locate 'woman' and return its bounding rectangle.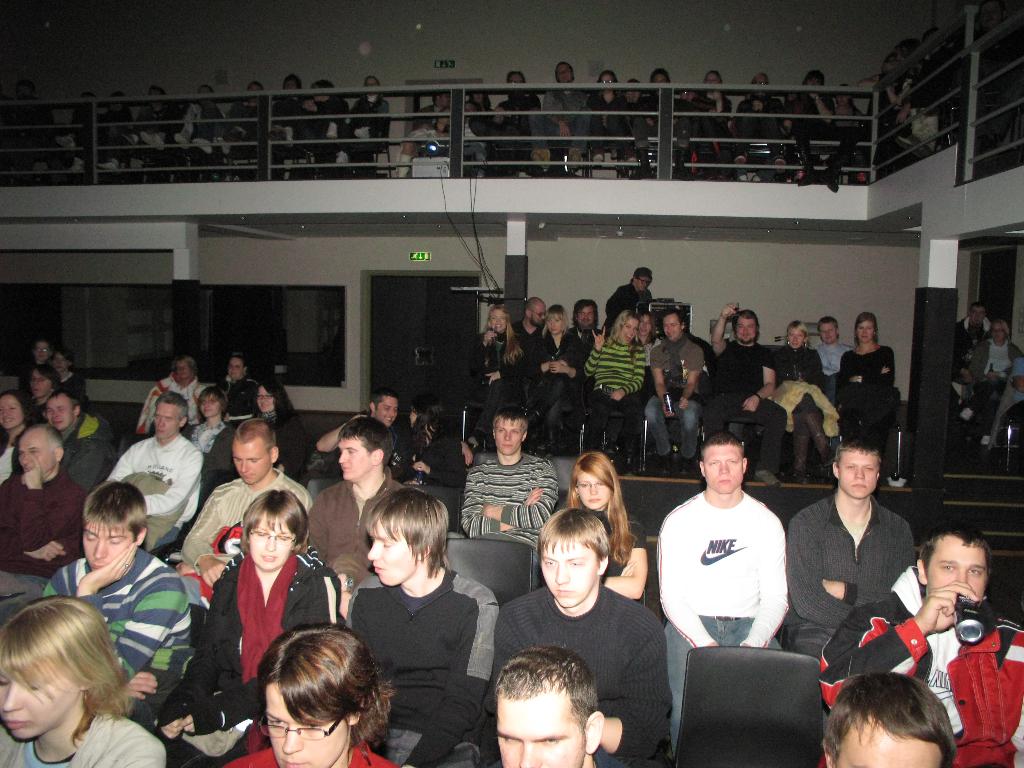
box=[164, 487, 338, 767].
